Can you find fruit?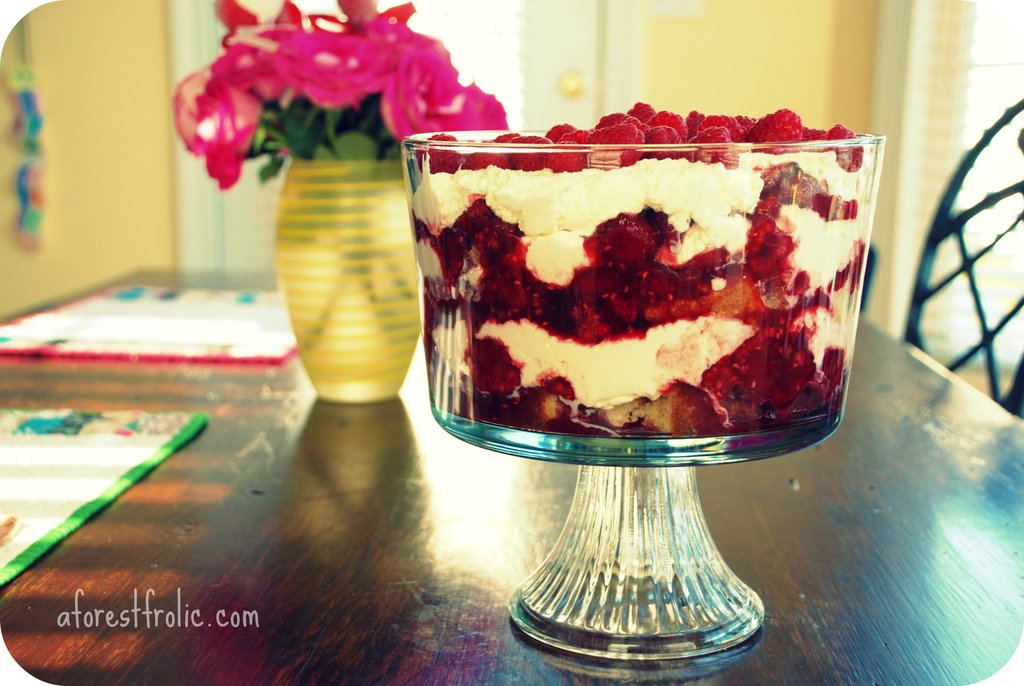
Yes, bounding box: left=744, top=107, right=805, bottom=153.
